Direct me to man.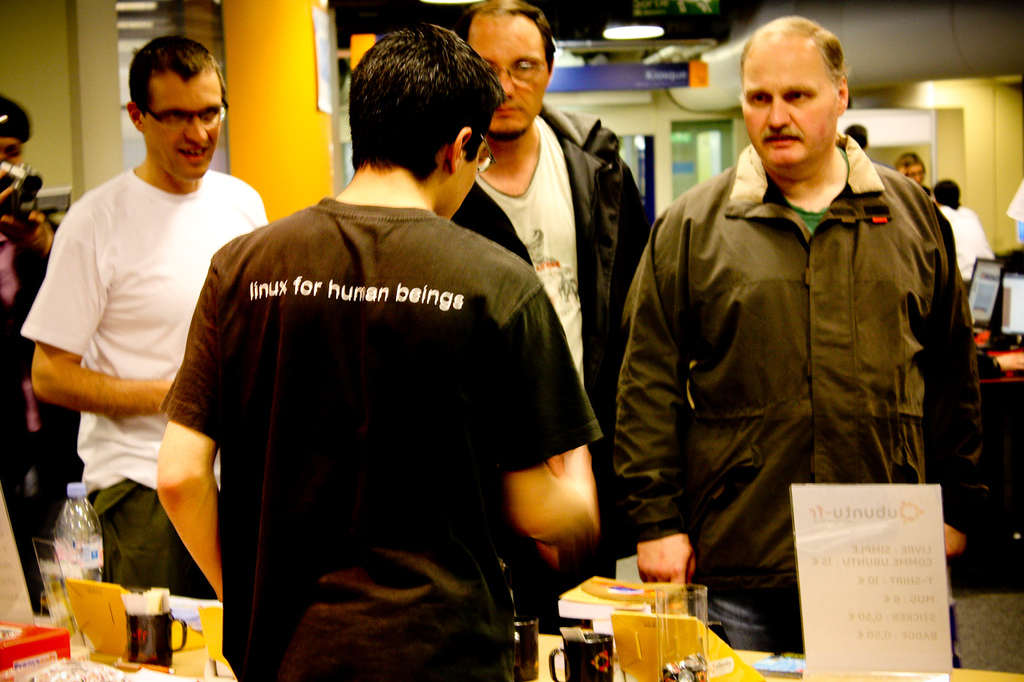
Direction: detection(892, 153, 935, 194).
